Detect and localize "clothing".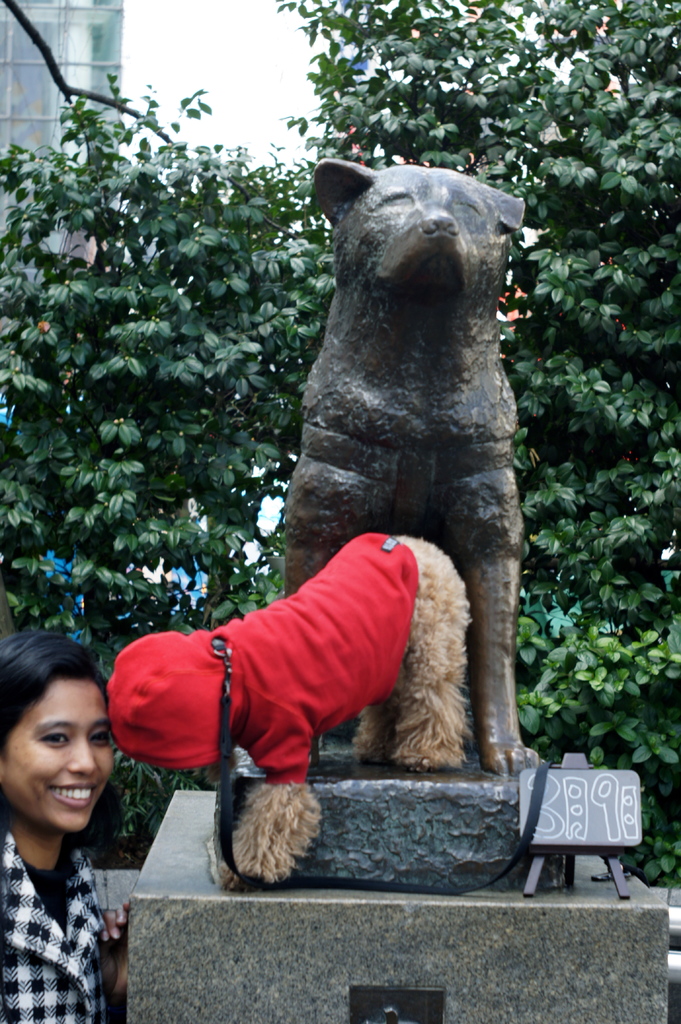
Localized at bbox(0, 829, 103, 1023).
